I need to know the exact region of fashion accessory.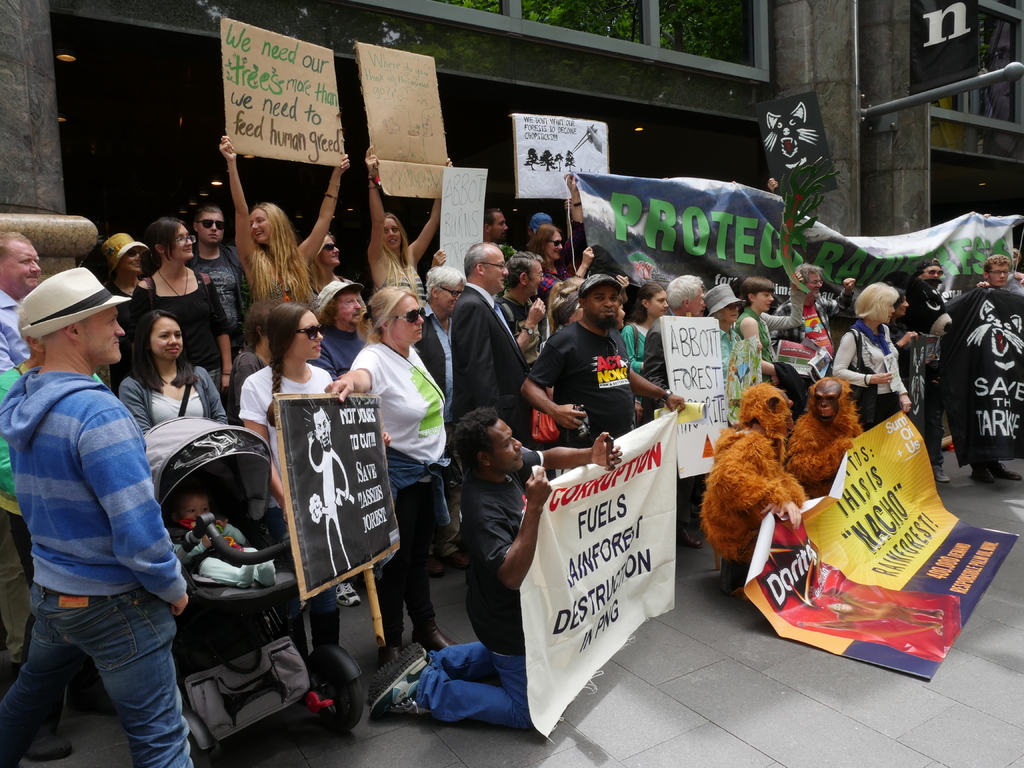
Region: box=[851, 318, 893, 392].
